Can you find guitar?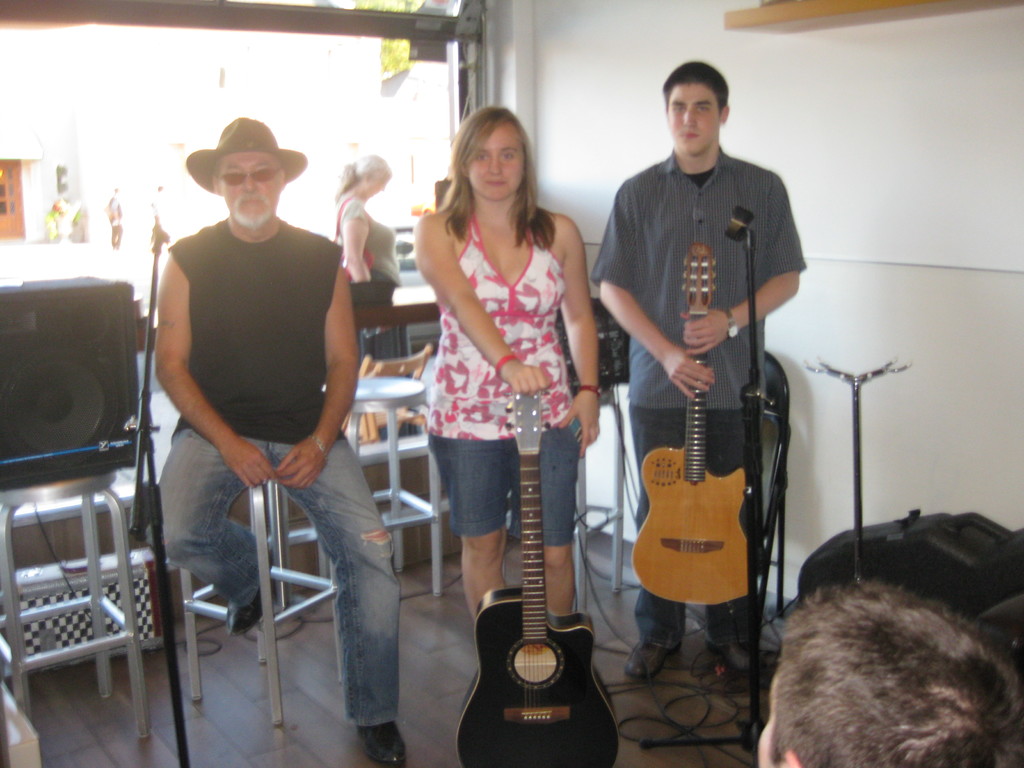
Yes, bounding box: 627 240 753 606.
